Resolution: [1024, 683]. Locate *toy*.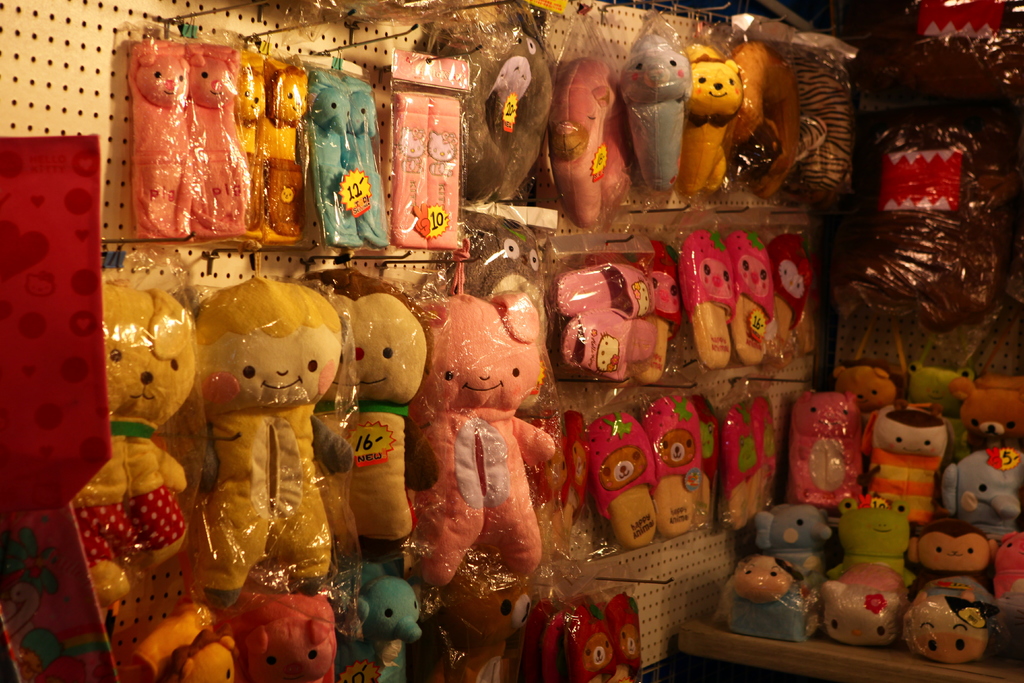
740:545:807:643.
